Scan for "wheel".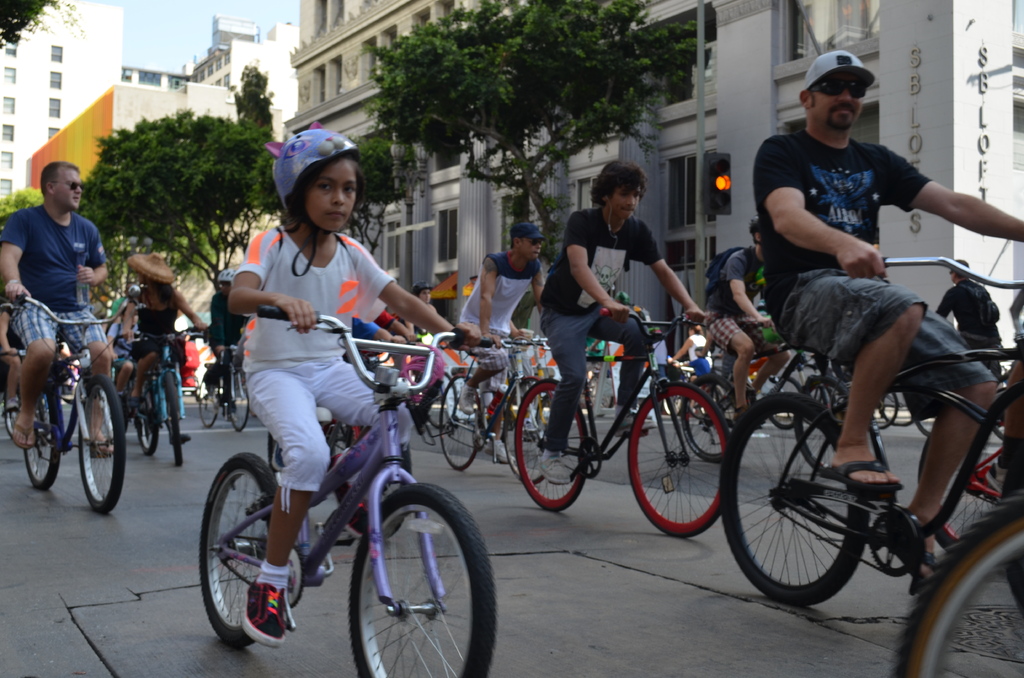
Scan result: select_region(723, 394, 877, 608).
